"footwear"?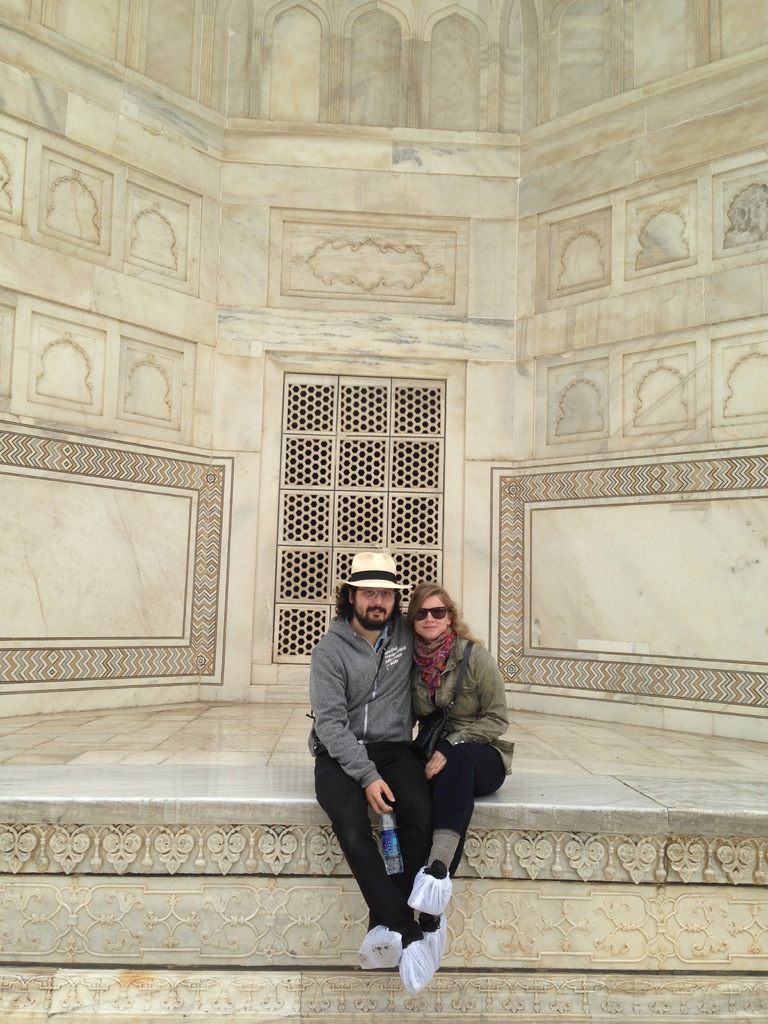
region(404, 854, 450, 922)
